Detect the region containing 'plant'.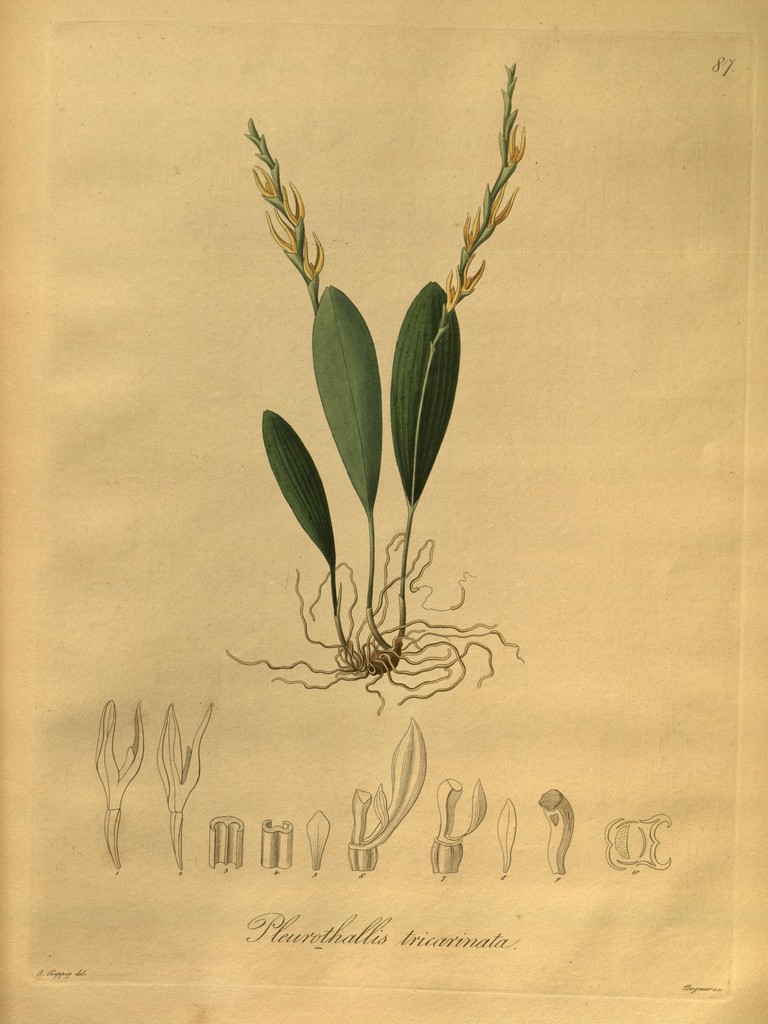
{"x1": 229, "y1": 67, "x2": 533, "y2": 739}.
